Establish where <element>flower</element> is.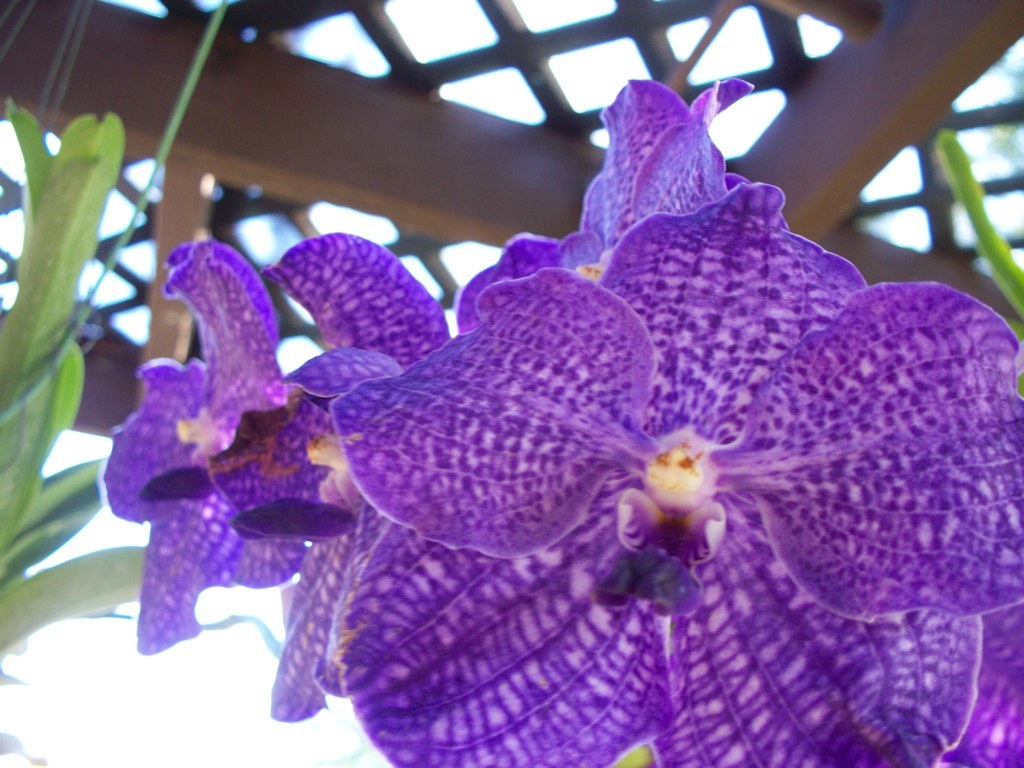
Established at bbox=(279, 260, 1018, 767).
